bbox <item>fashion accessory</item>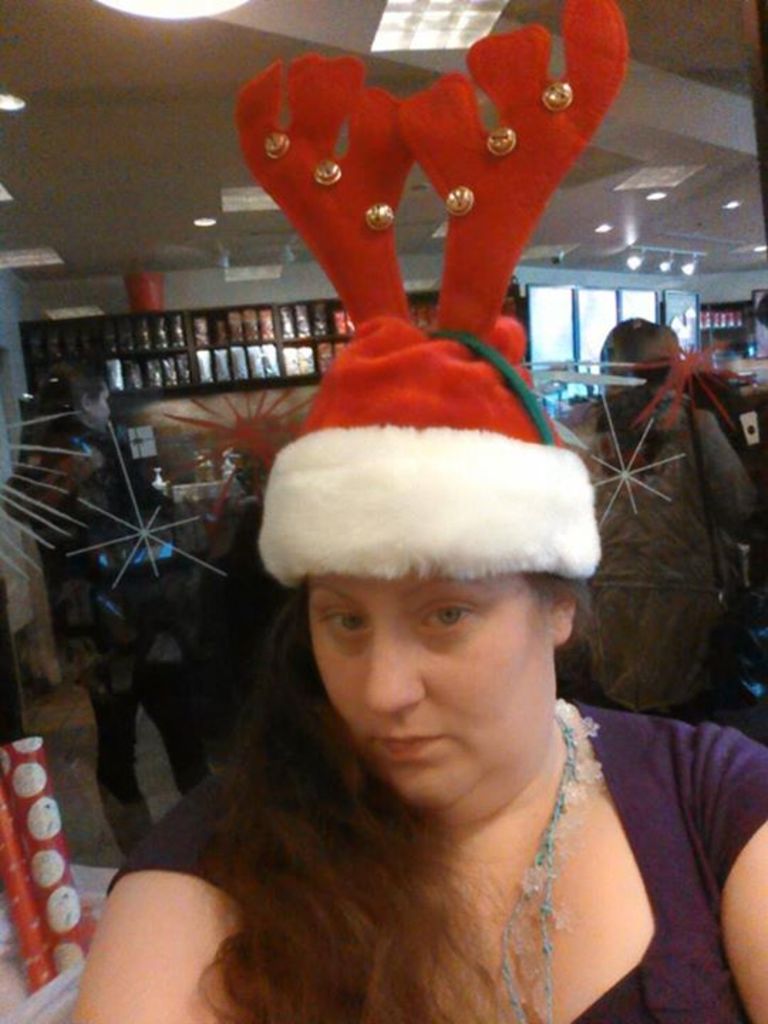
x1=444, y1=693, x2=610, y2=1023
